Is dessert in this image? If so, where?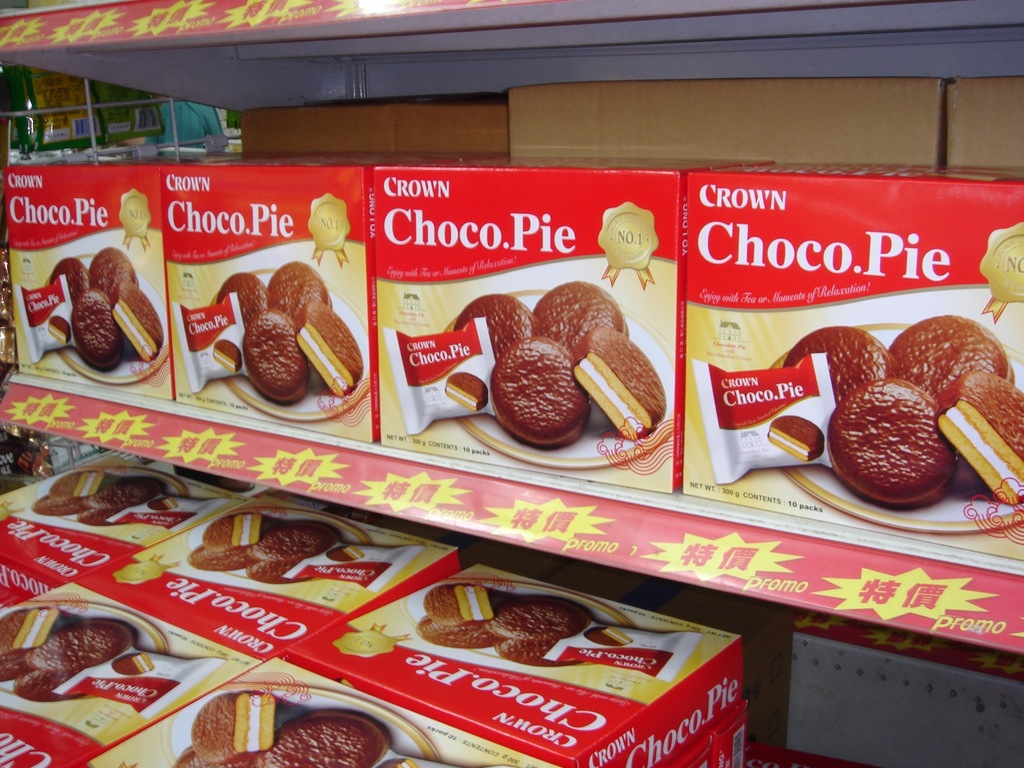
Yes, at box(419, 586, 596, 668).
